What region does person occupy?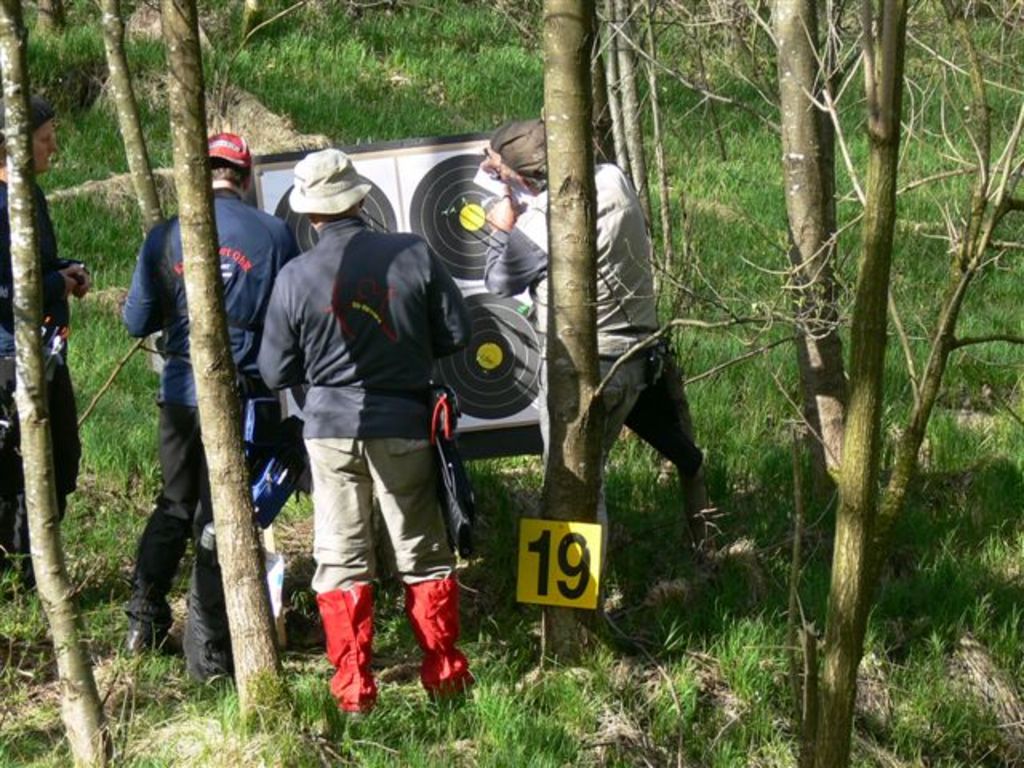
0:102:75:638.
